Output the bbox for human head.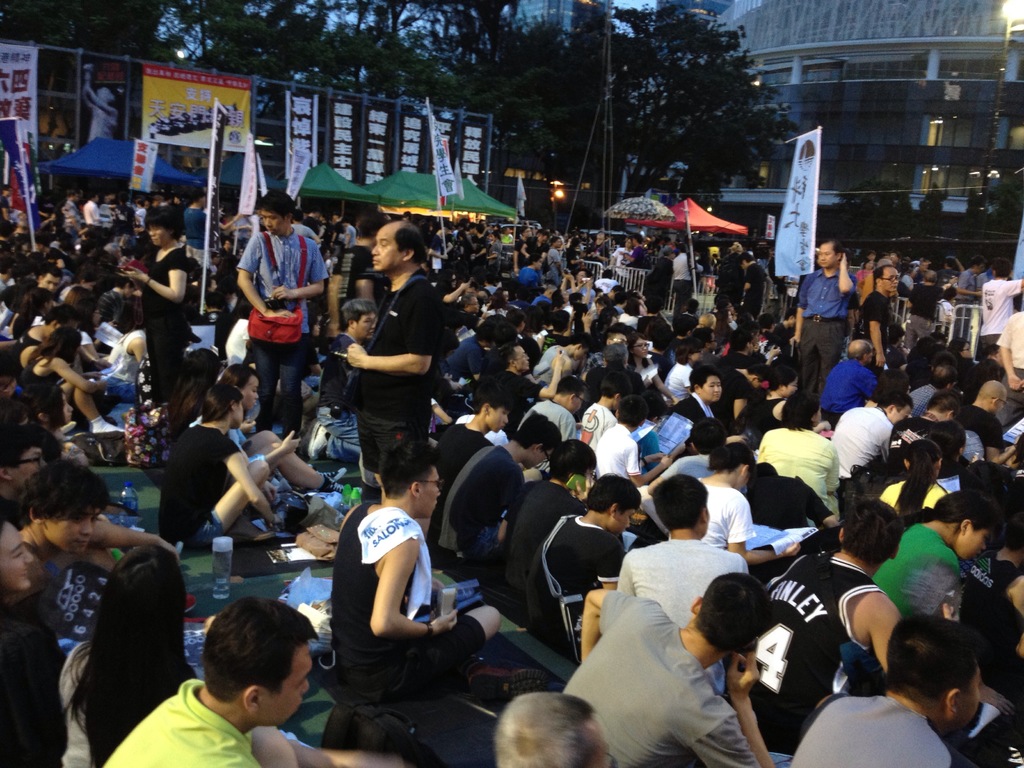
904 440 947 479.
